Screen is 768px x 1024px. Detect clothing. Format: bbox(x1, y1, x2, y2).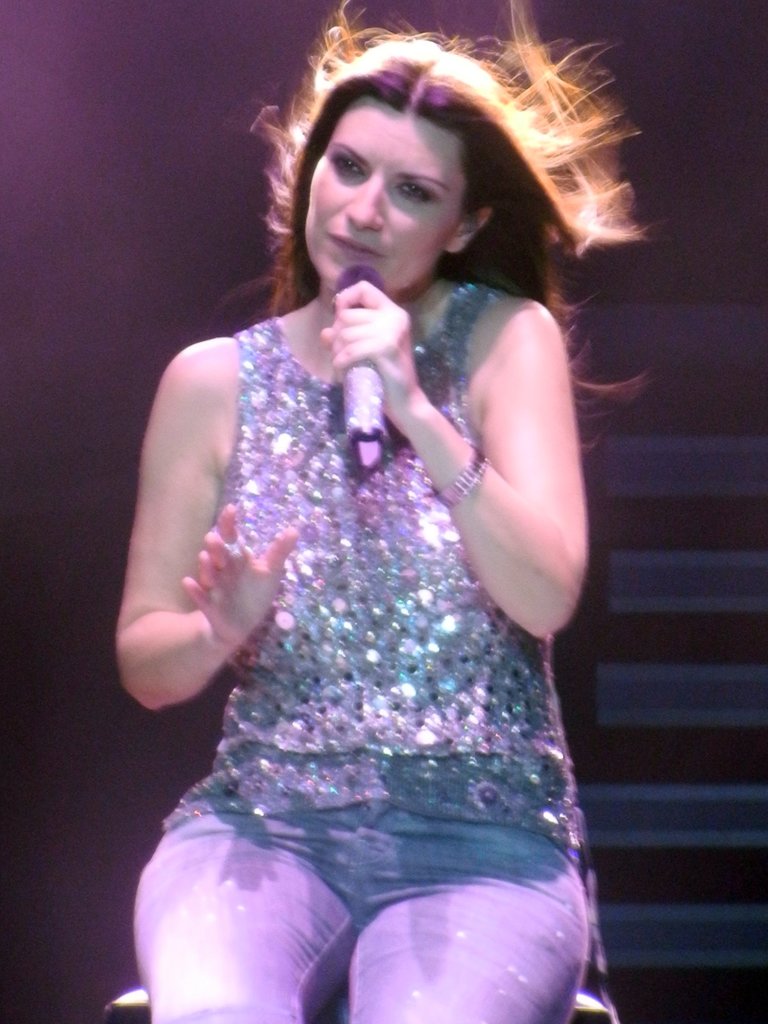
bbox(141, 260, 583, 989).
